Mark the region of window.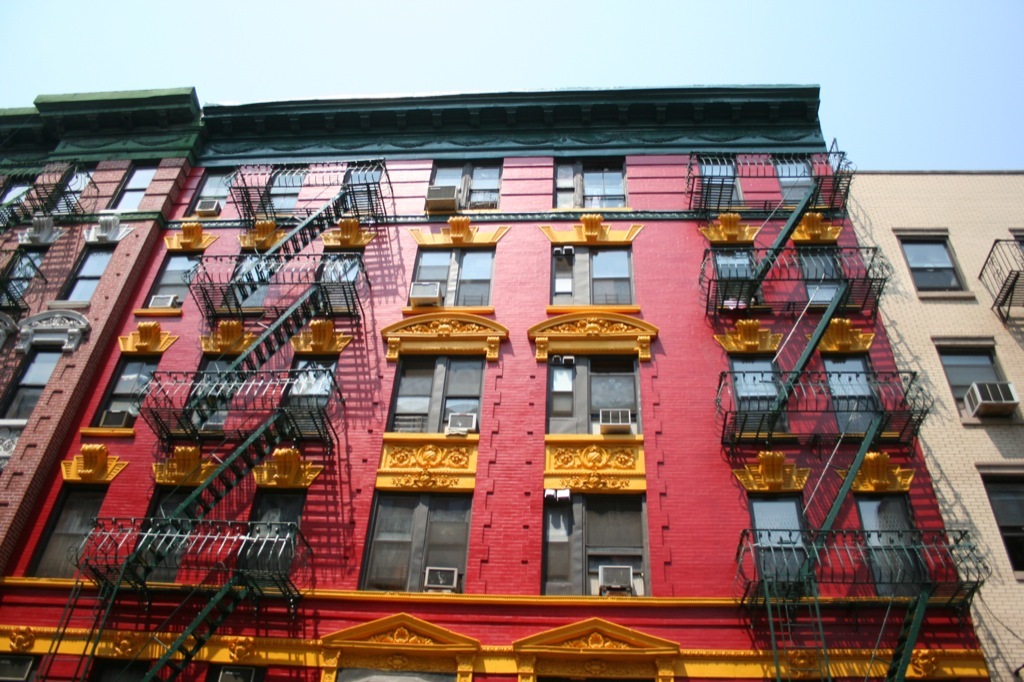
Region: 748,500,813,583.
